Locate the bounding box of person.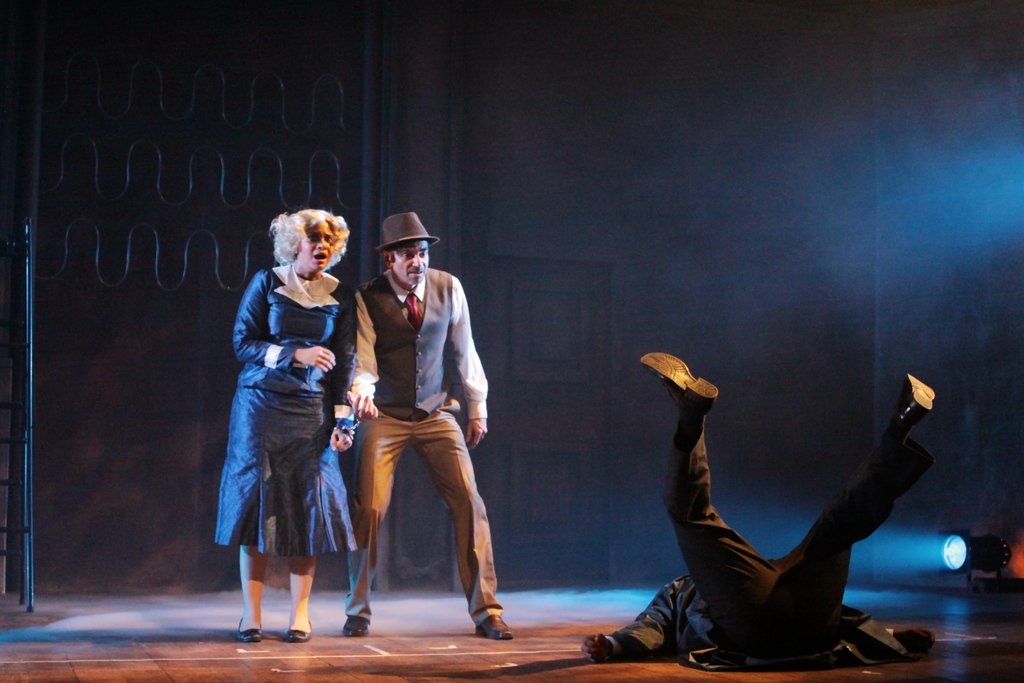
Bounding box: bbox=(339, 202, 516, 640).
